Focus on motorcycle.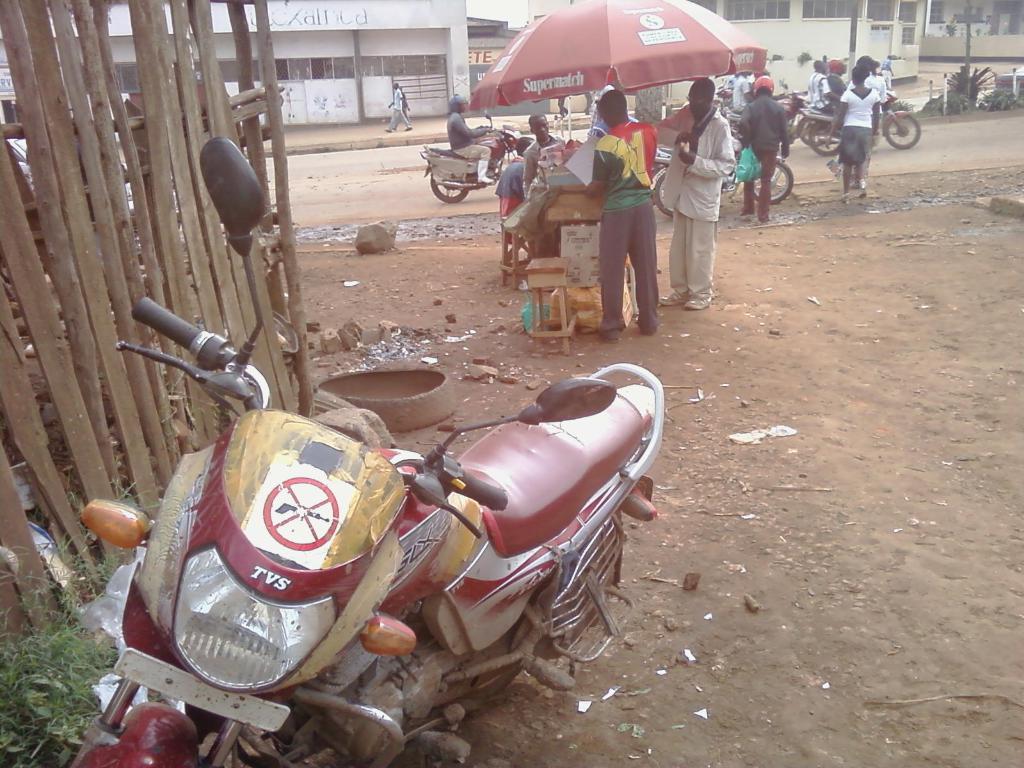
Focused at <bbox>421, 110, 520, 207</bbox>.
